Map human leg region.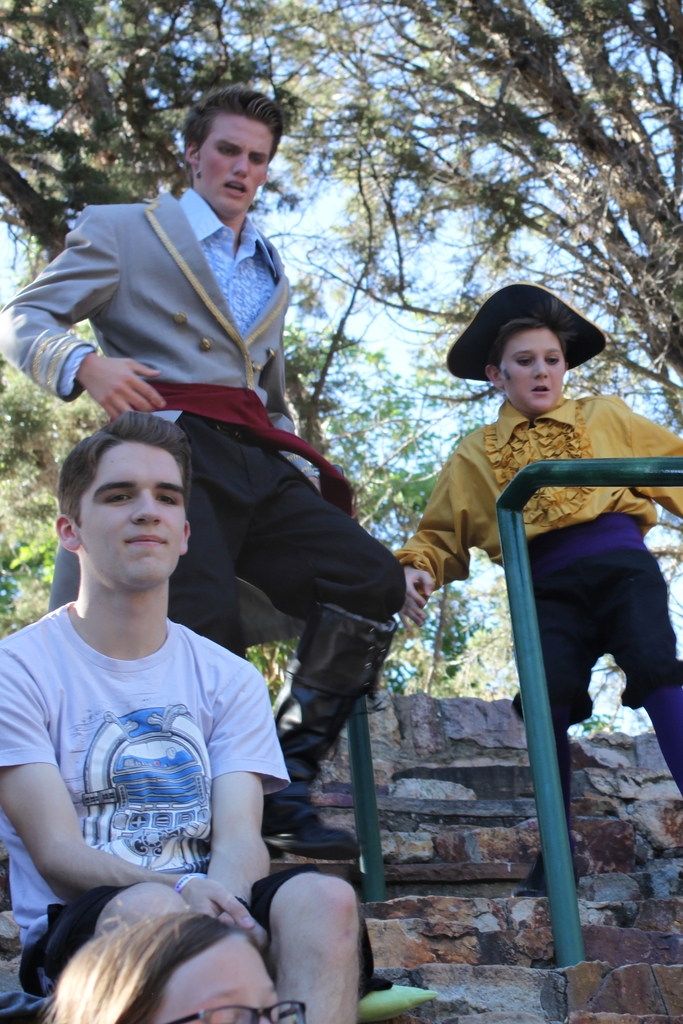
Mapped to bbox=(603, 548, 682, 796).
